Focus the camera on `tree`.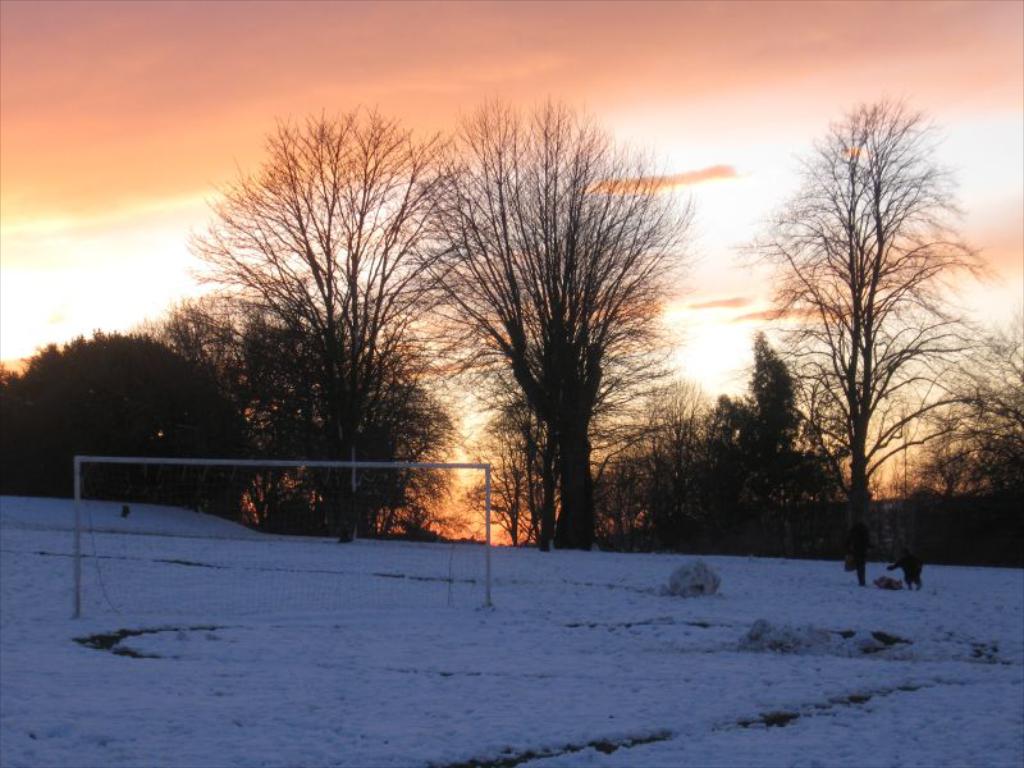
Focus region: box(136, 284, 456, 540).
